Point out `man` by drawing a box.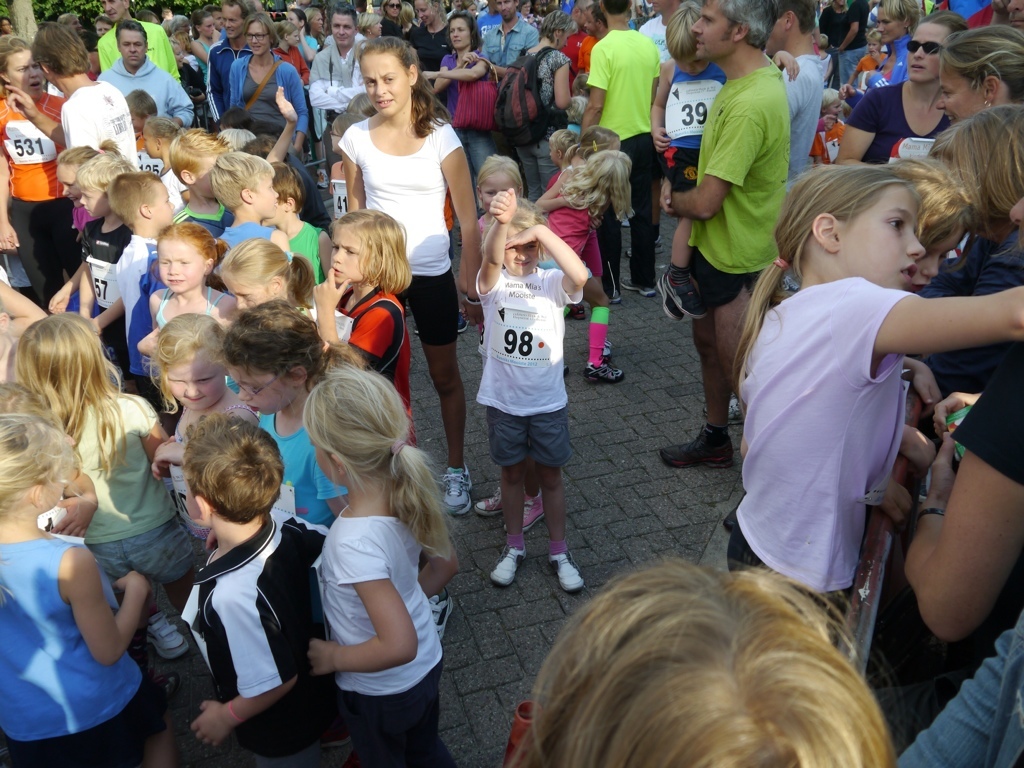
[203, 3, 224, 40].
